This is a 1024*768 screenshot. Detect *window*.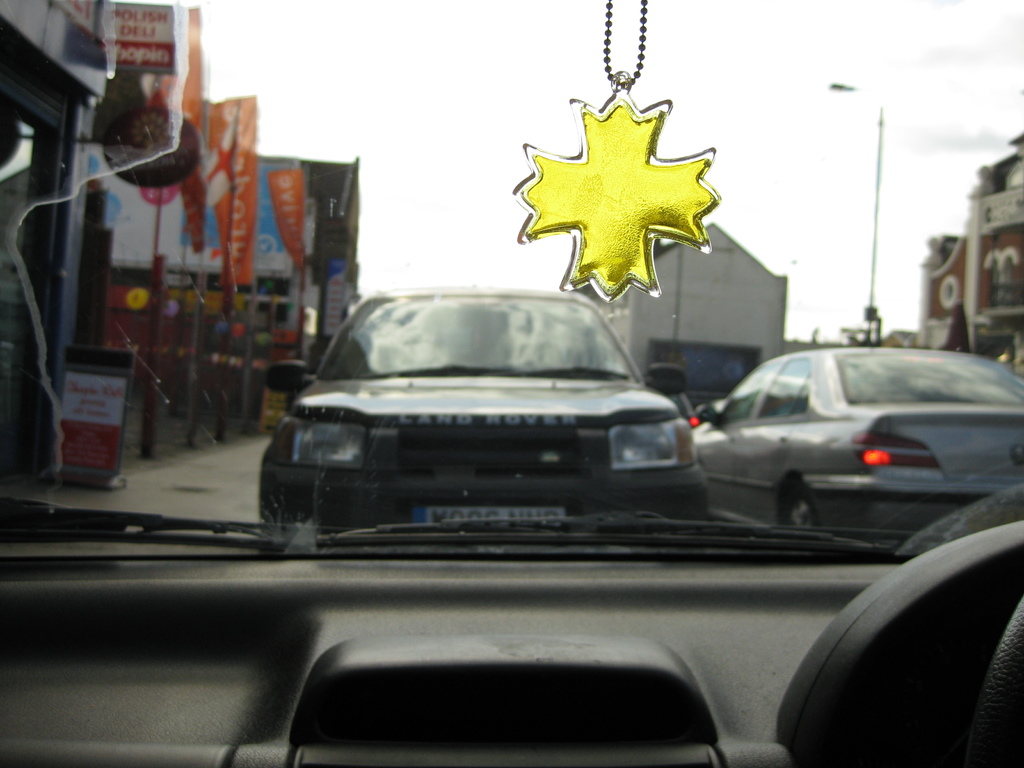
757,355,810,414.
